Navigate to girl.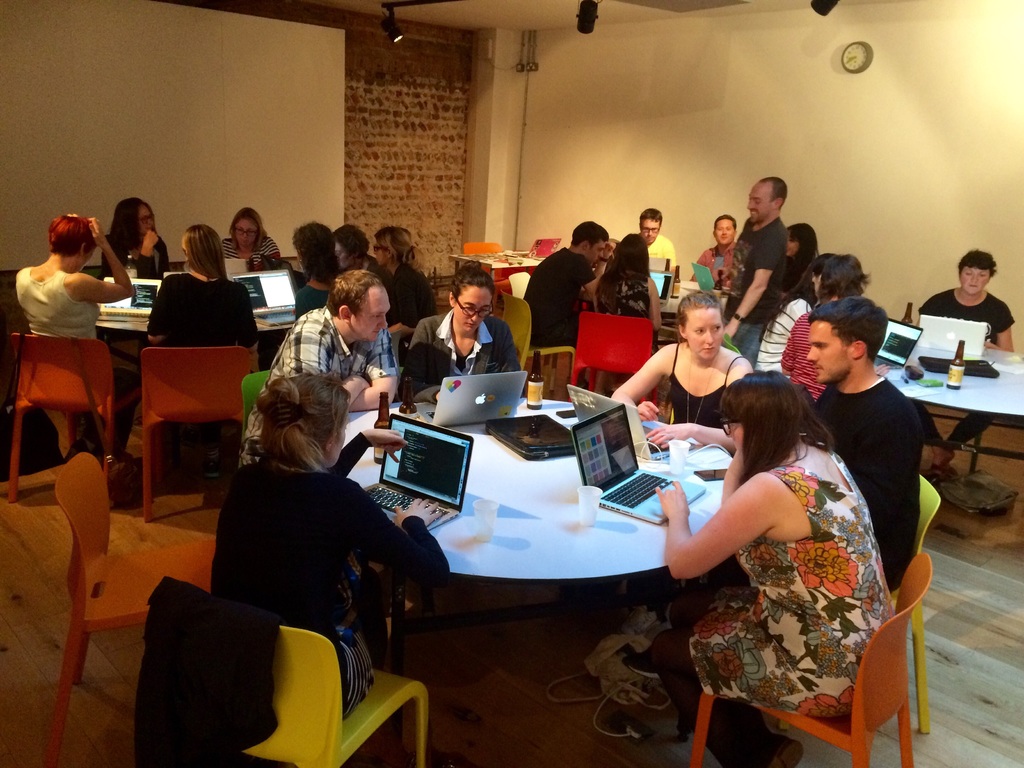
Navigation target: {"left": 659, "top": 363, "right": 894, "bottom": 767}.
